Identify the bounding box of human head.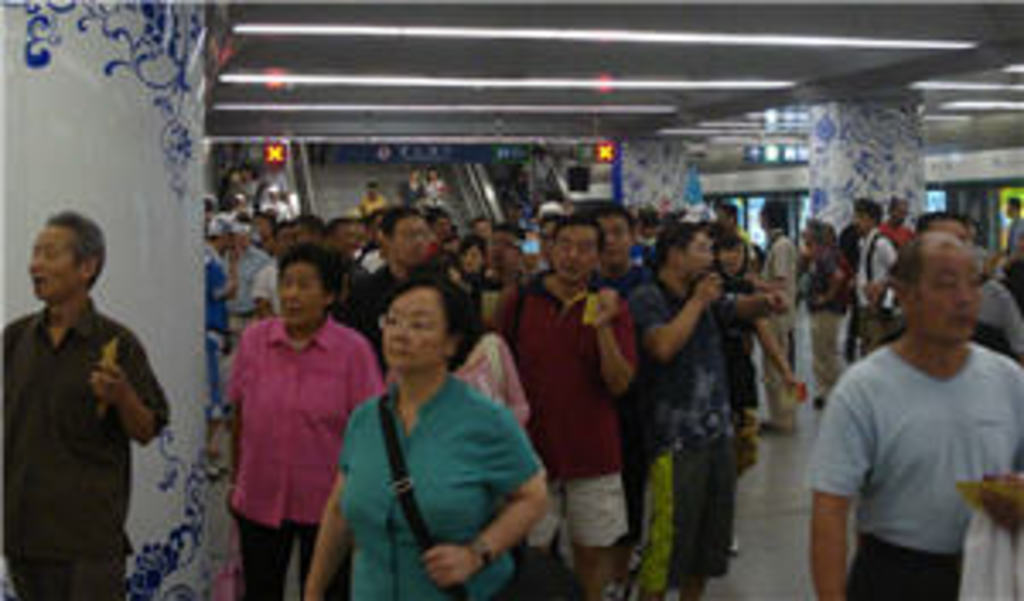
754,201,782,229.
